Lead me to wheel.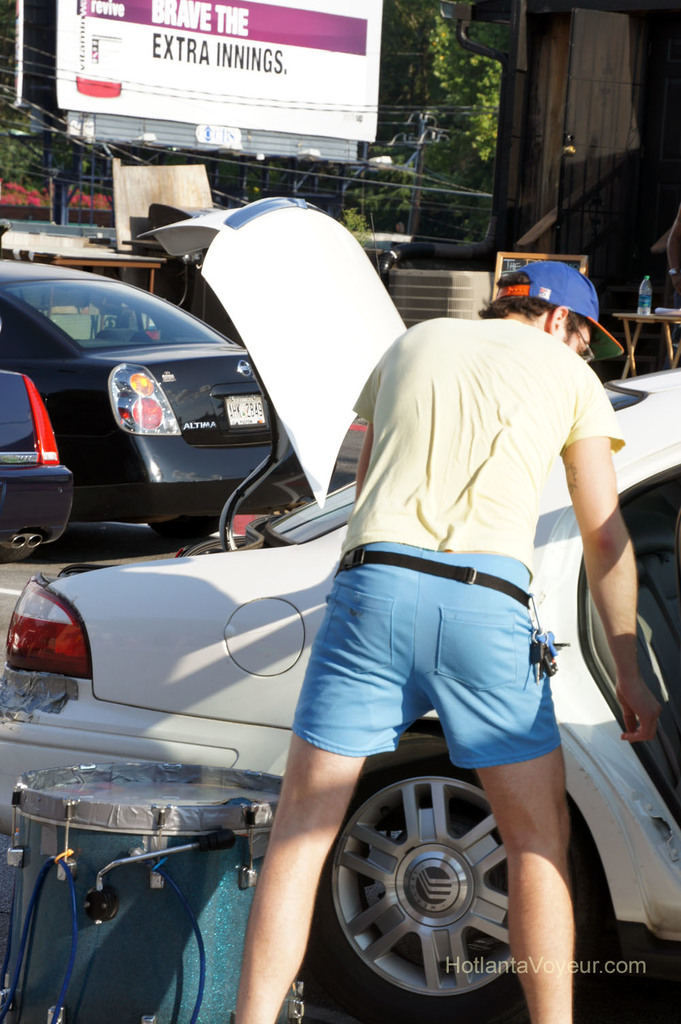
Lead to 301/725/604/1023.
